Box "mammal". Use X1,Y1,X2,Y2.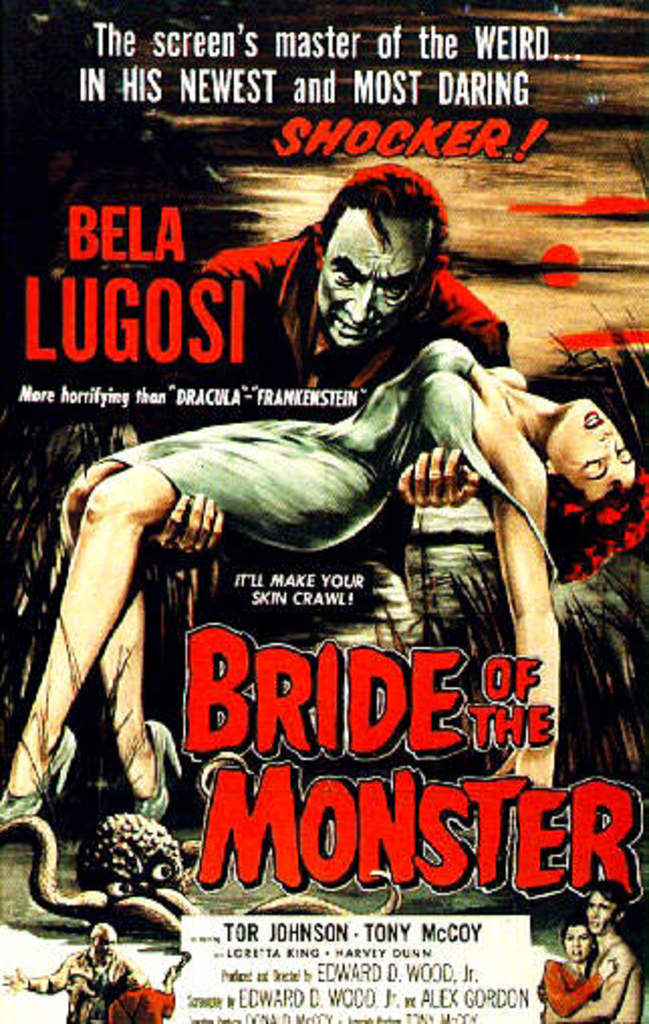
530,877,633,1022.
